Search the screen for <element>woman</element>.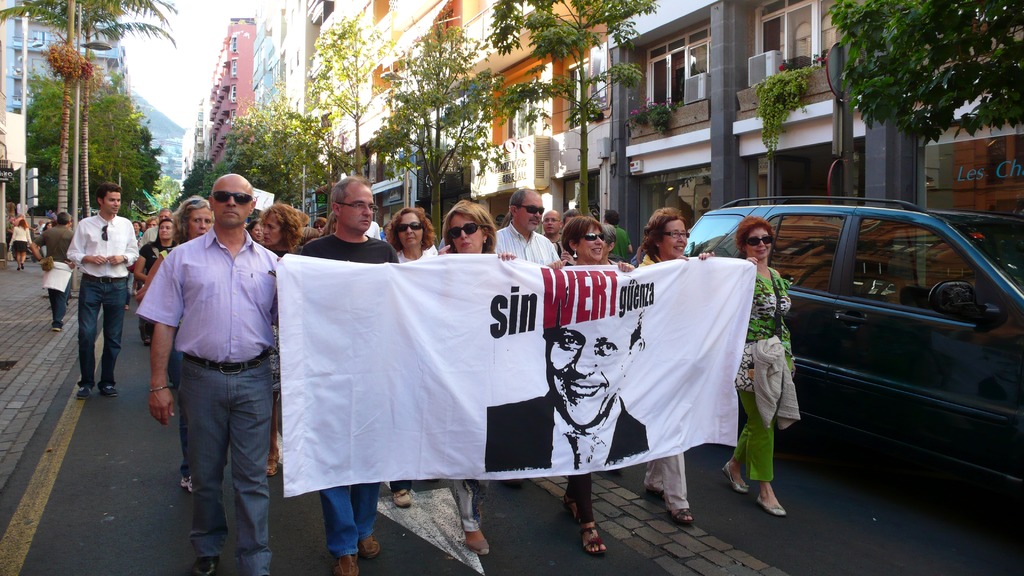
Found at rect(136, 221, 180, 285).
